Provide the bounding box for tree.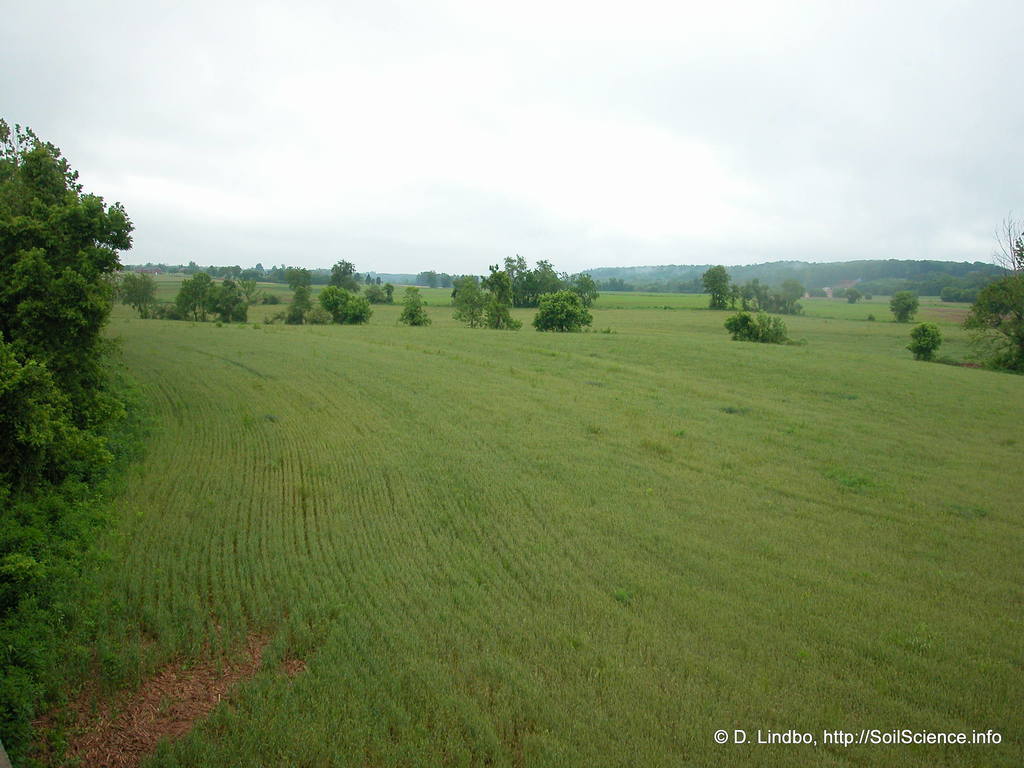
pyautogui.locateOnScreen(314, 284, 376, 326).
